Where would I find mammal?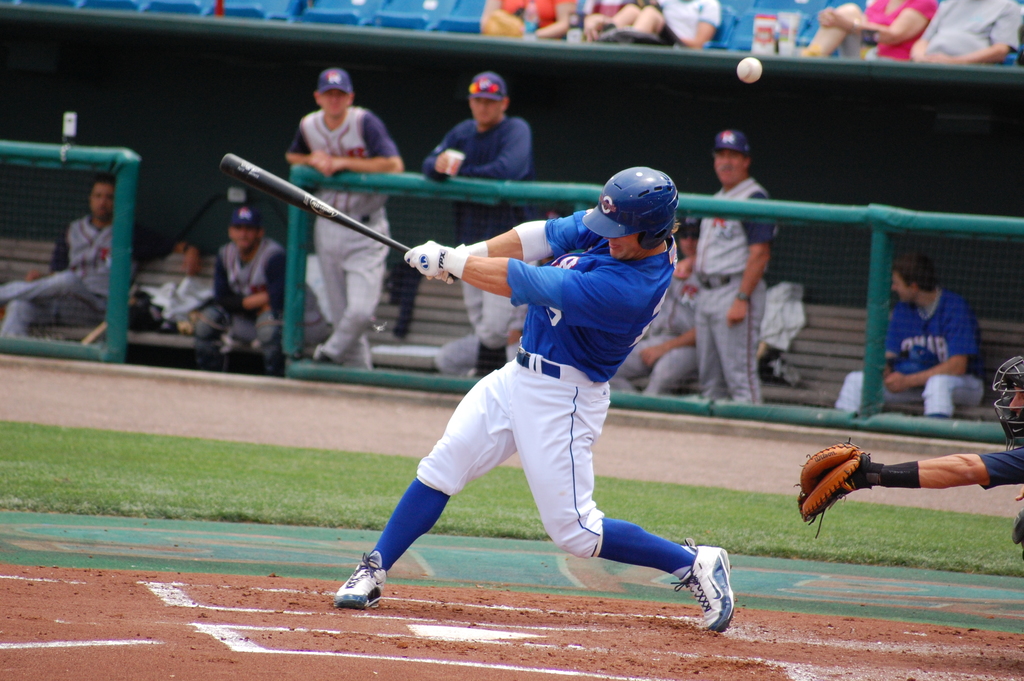
At [684, 127, 771, 409].
